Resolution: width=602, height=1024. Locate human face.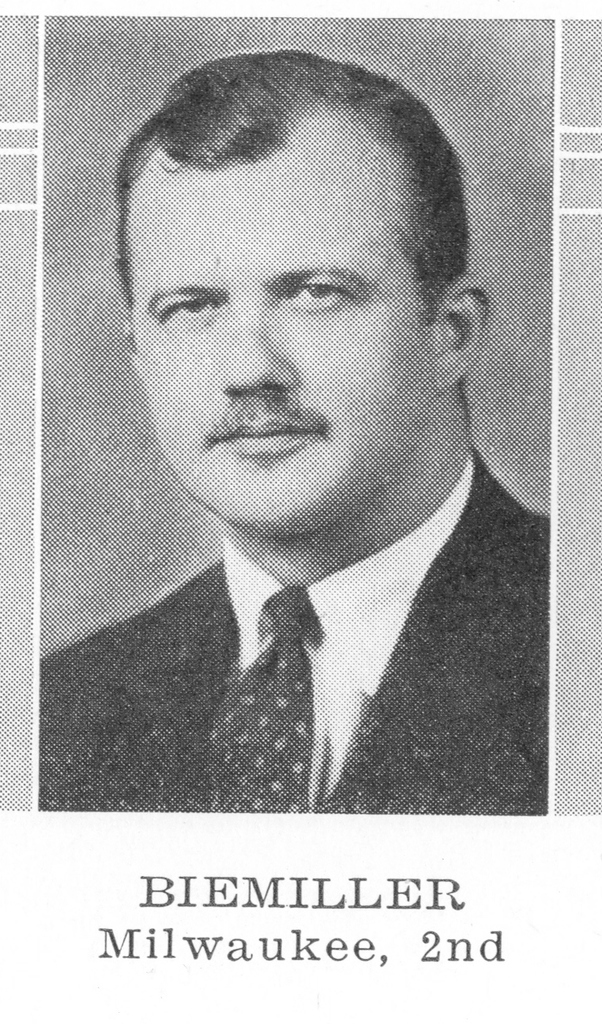
region(135, 155, 439, 544).
